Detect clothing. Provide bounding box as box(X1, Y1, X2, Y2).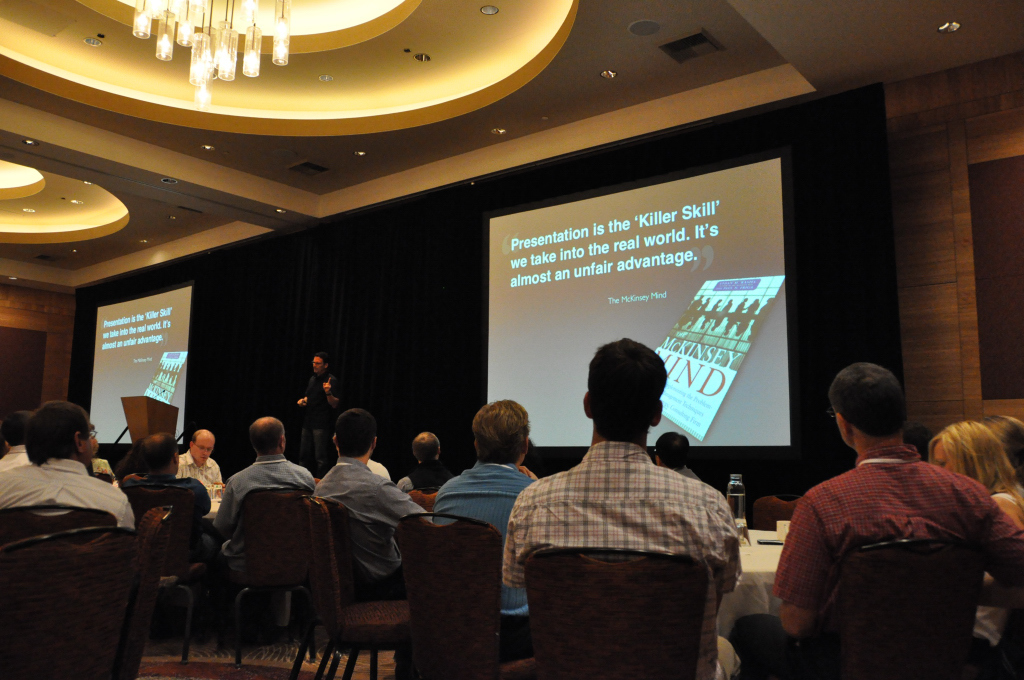
box(312, 458, 434, 597).
